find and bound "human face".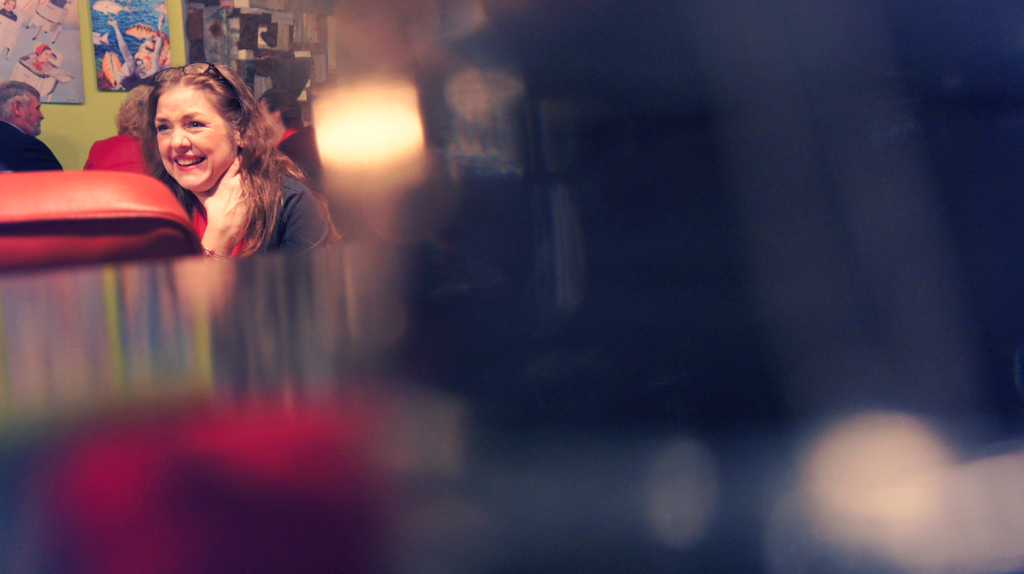
Bound: (x1=152, y1=84, x2=233, y2=195).
